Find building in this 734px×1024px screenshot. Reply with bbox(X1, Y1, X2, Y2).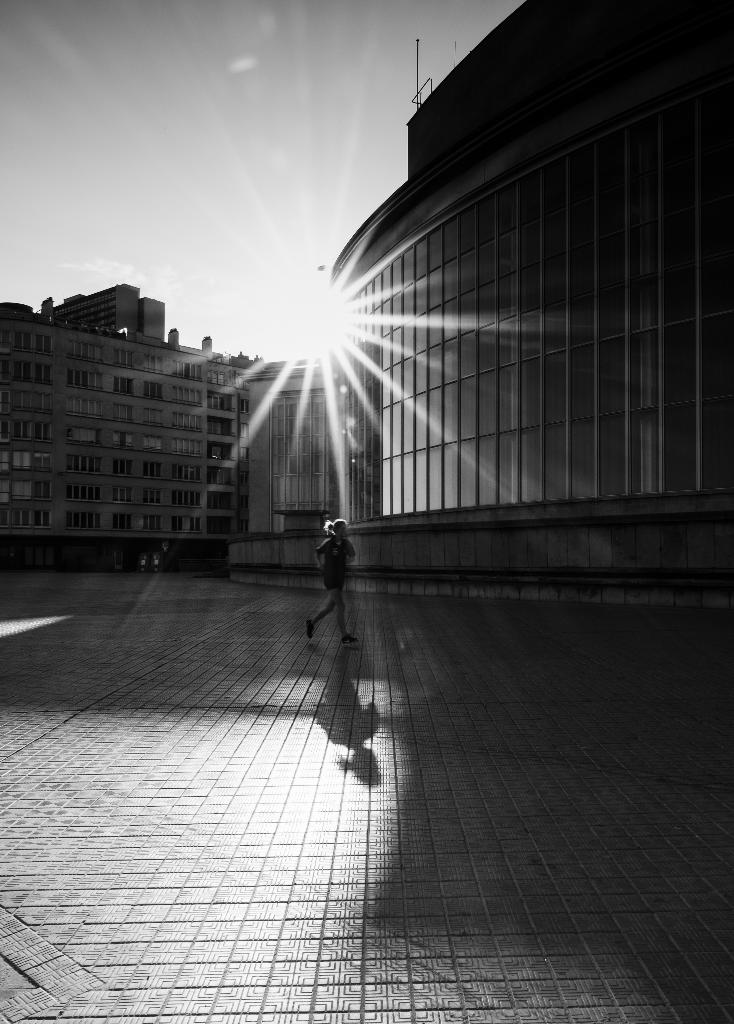
bbox(0, 280, 341, 582).
